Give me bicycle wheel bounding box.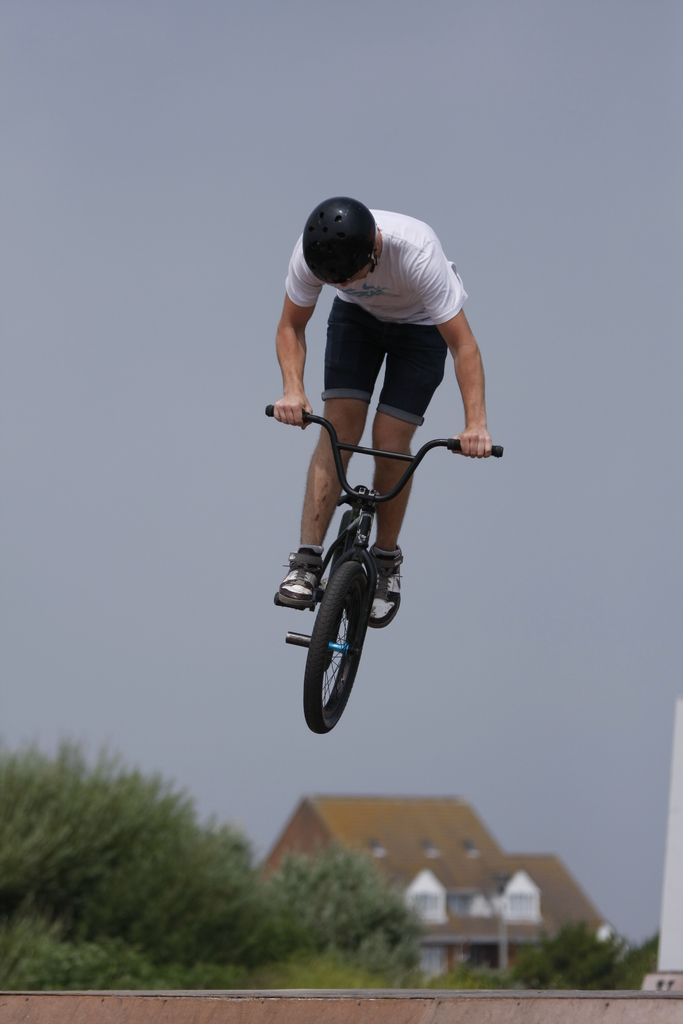
327 506 356 580.
